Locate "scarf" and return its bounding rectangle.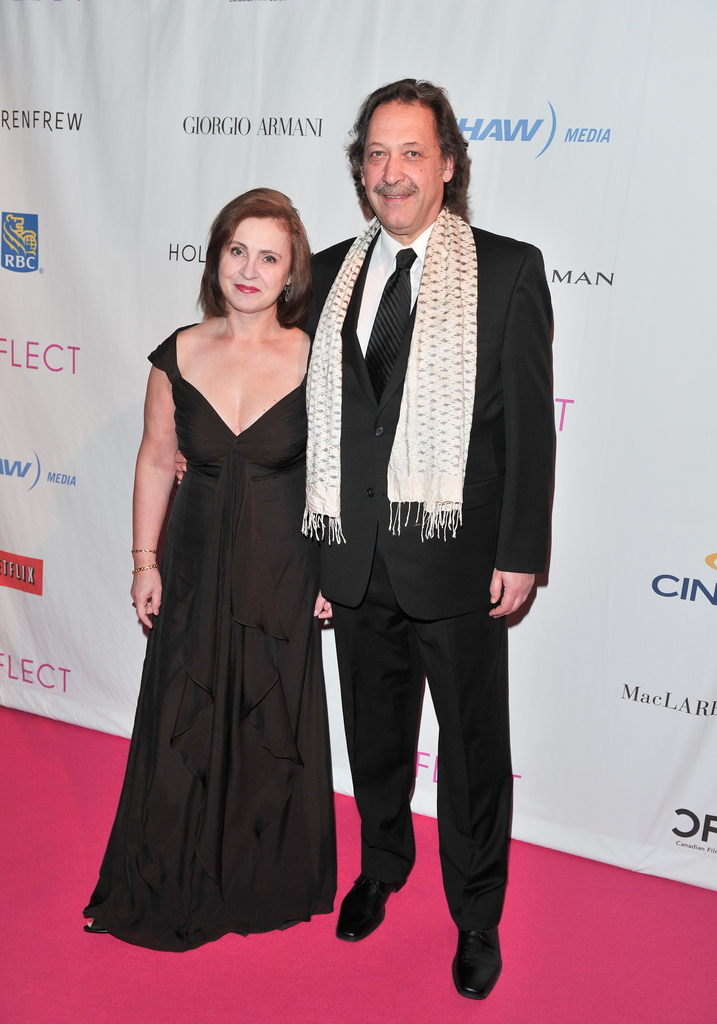
x1=300 y1=195 x2=482 y2=548.
